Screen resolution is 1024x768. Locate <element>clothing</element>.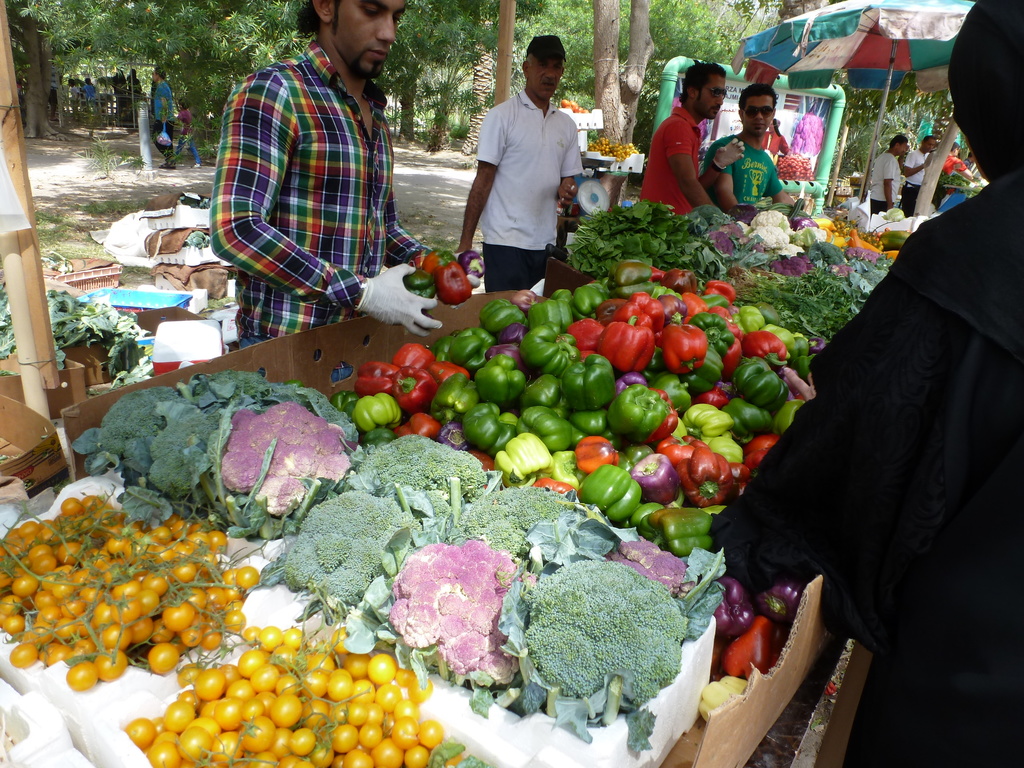
(x1=49, y1=88, x2=57, y2=105).
